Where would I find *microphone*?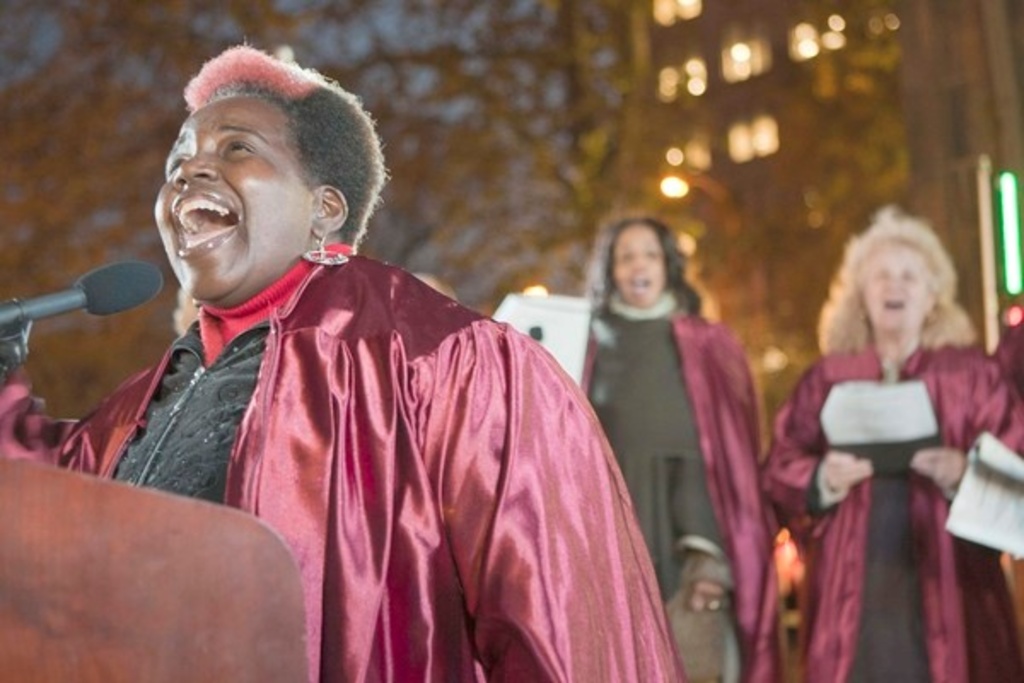
At [0,261,177,338].
